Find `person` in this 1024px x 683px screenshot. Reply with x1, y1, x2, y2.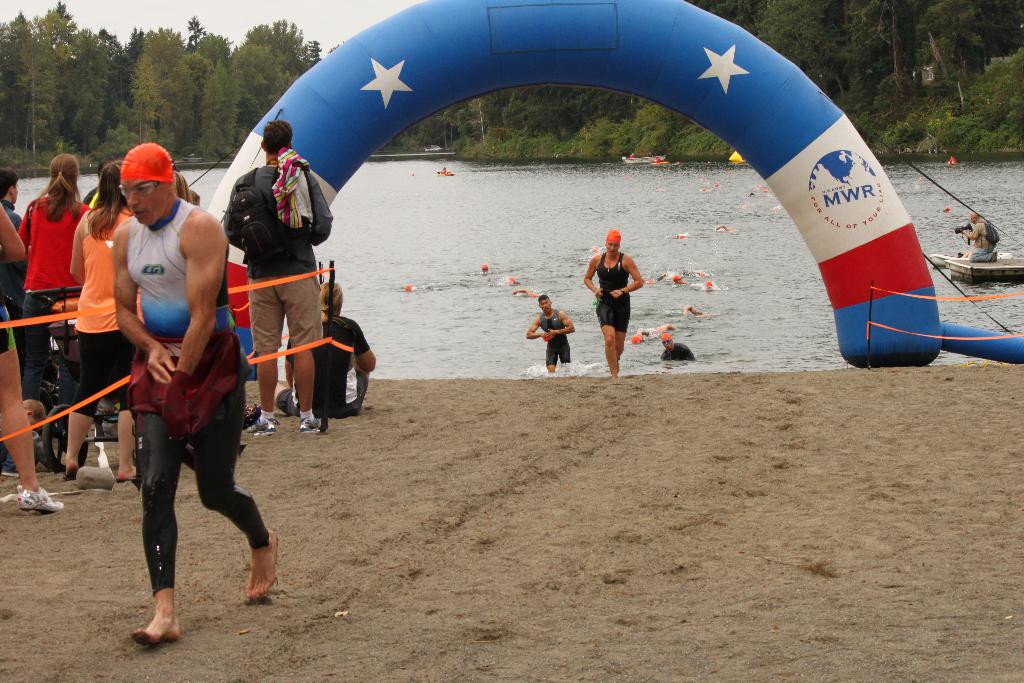
662, 325, 696, 363.
